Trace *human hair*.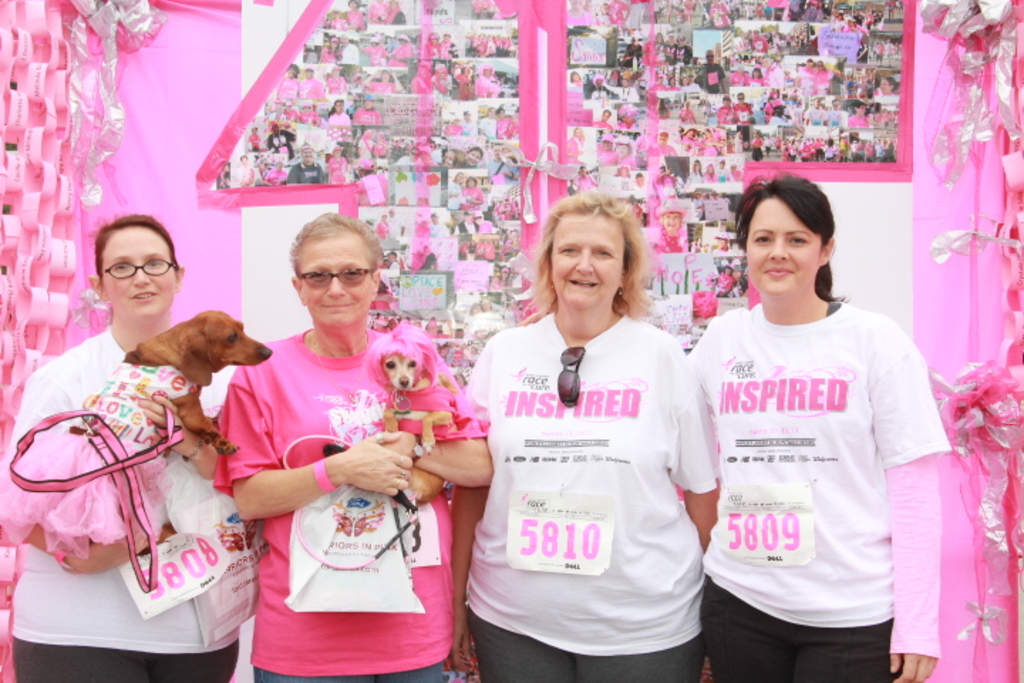
Traced to bbox=[287, 211, 385, 263].
